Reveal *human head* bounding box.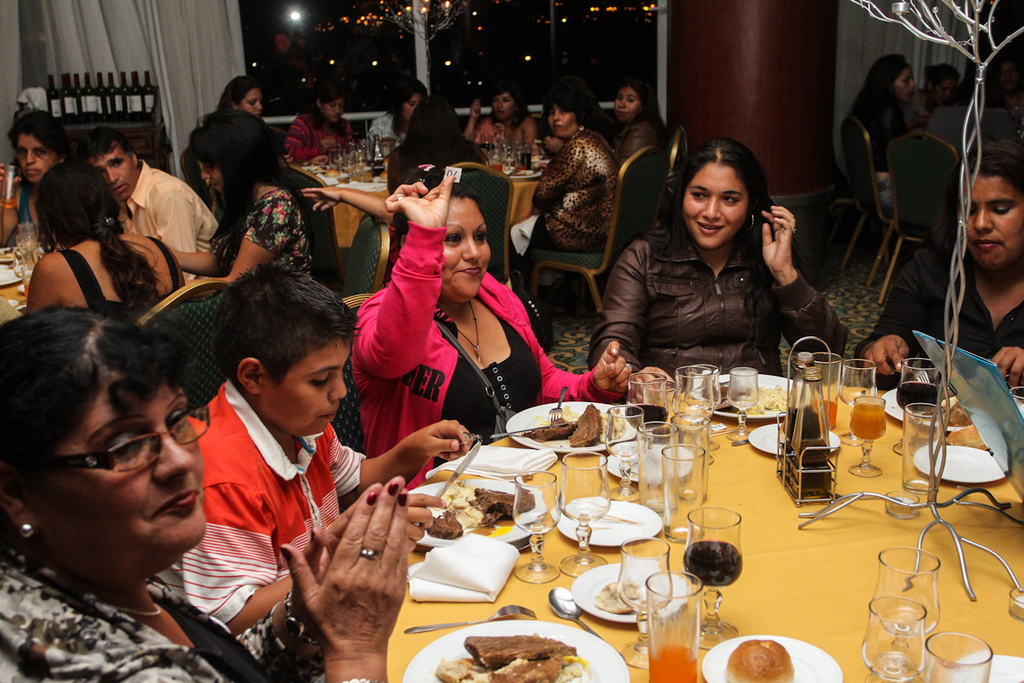
Revealed: bbox=[928, 64, 962, 110].
